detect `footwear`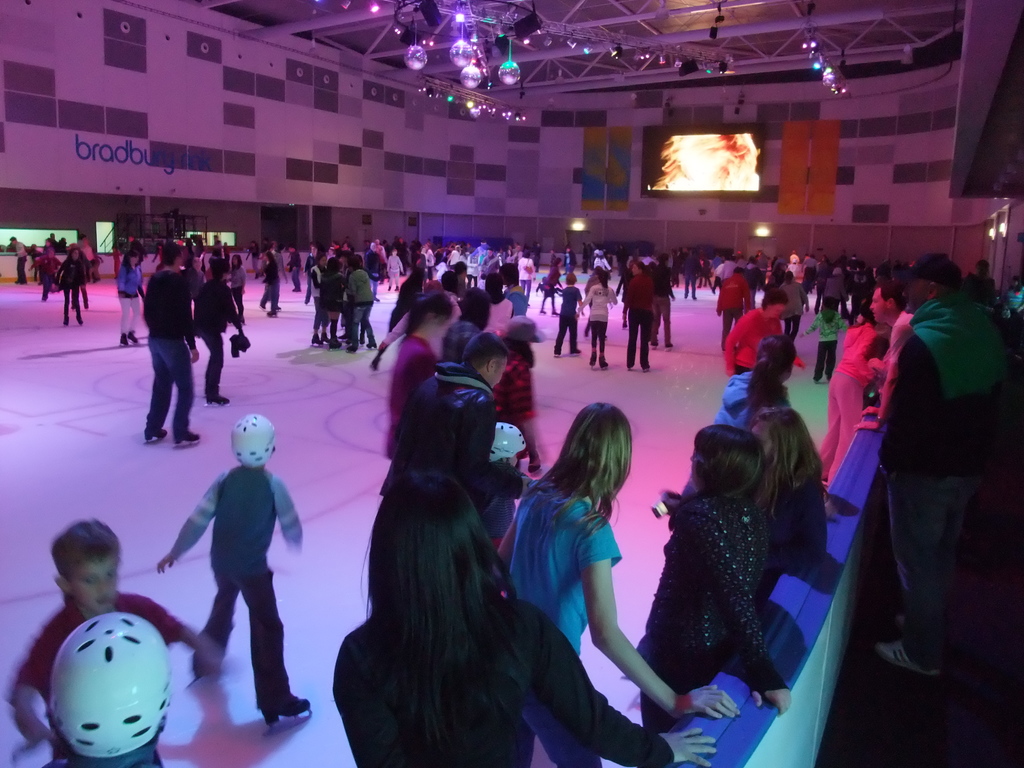
141, 420, 168, 447
